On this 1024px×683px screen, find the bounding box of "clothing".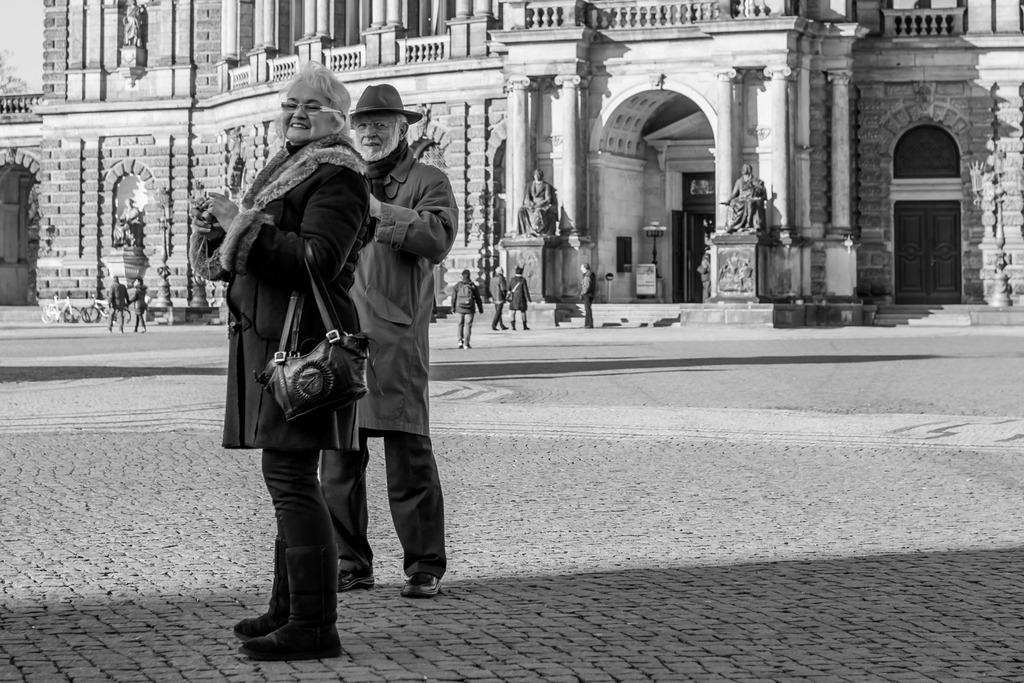
Bounding box: bbox(488, 270, 507, 317).
